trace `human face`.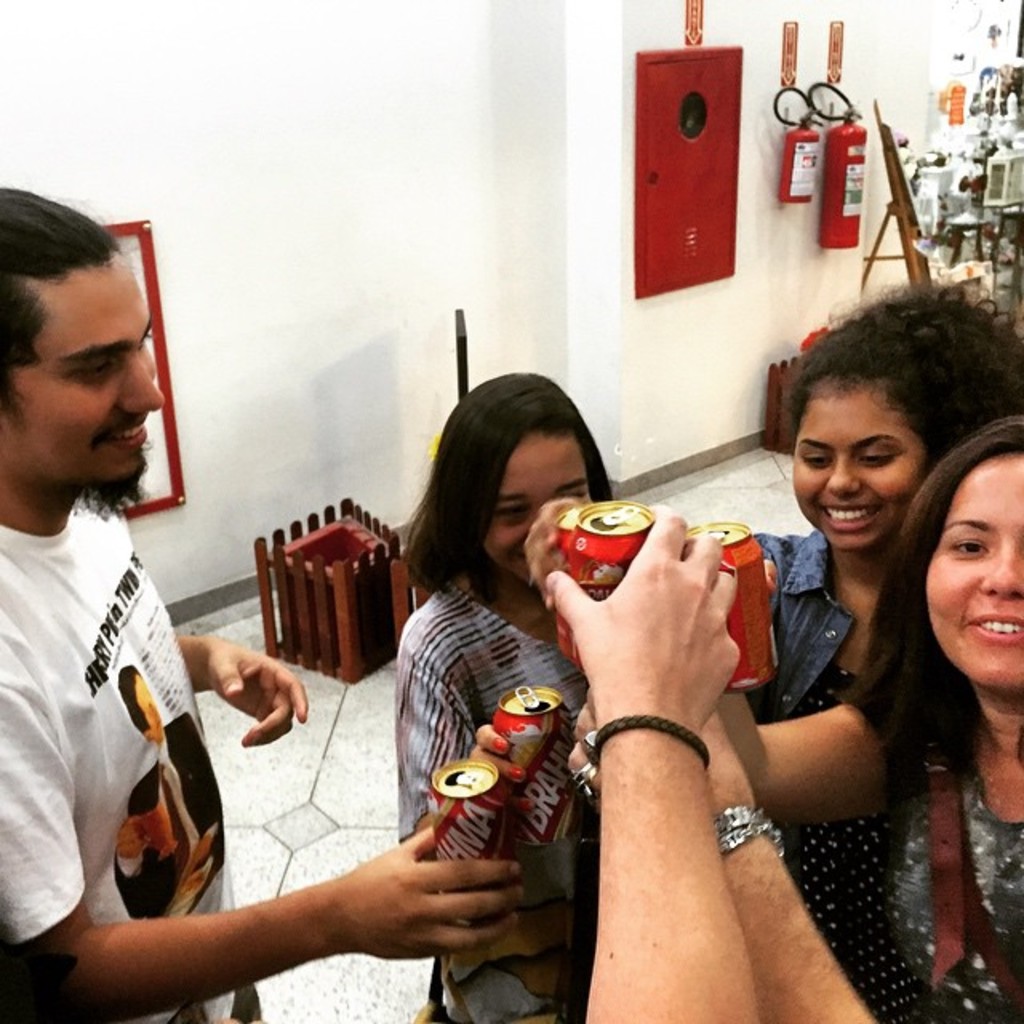
Traced to [926,453,1022,691].
